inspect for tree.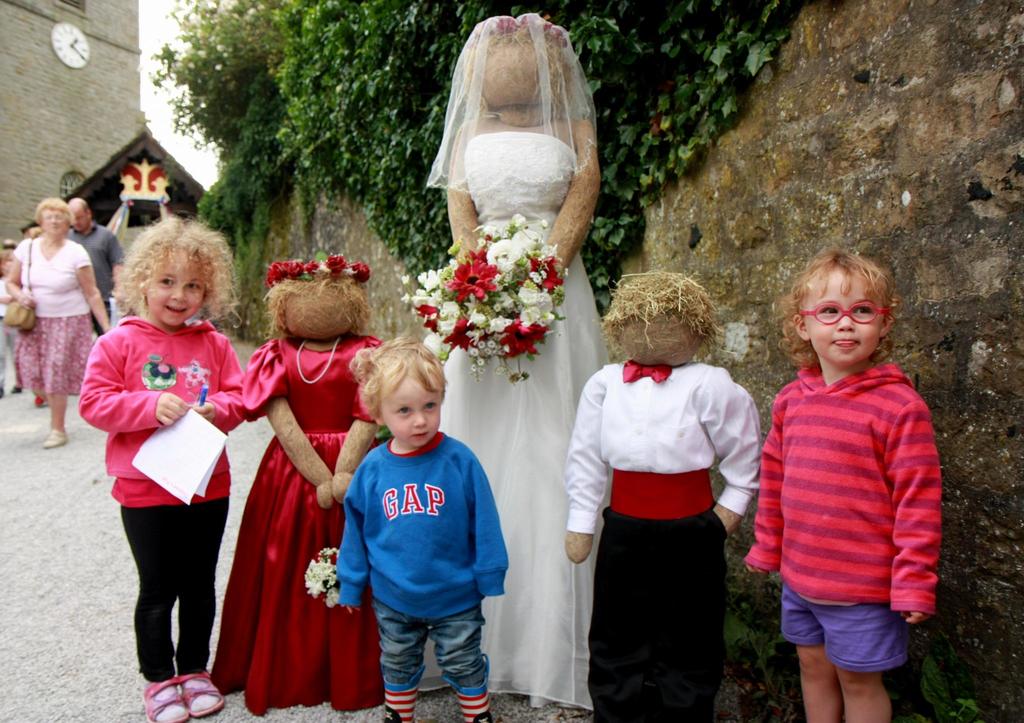
Inspection: BBox(265, 0, 813, 327).
